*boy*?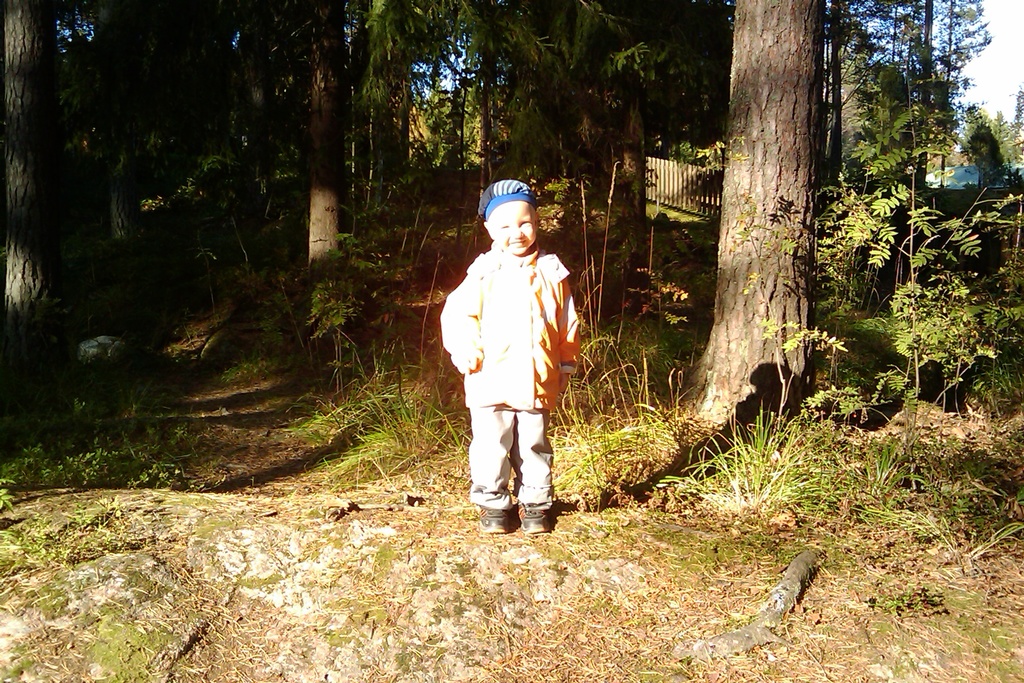
[left=440, top=165, right=605, bottom=530]
